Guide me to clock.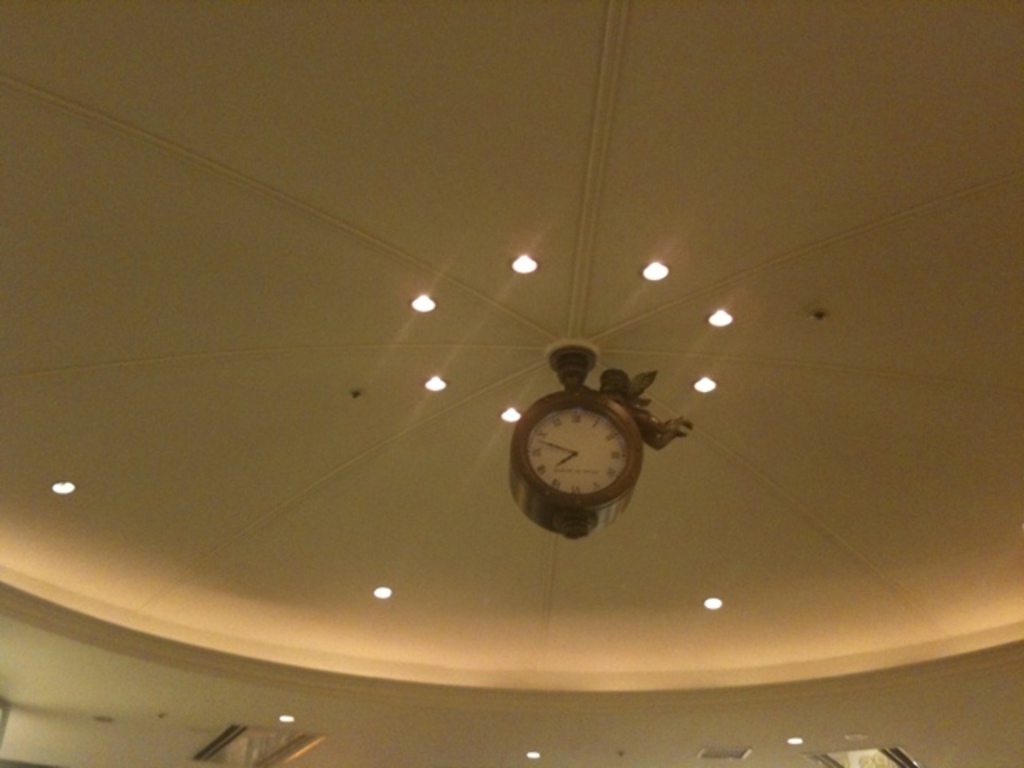
Guidance: BBox(506, 384, 645, 536).
